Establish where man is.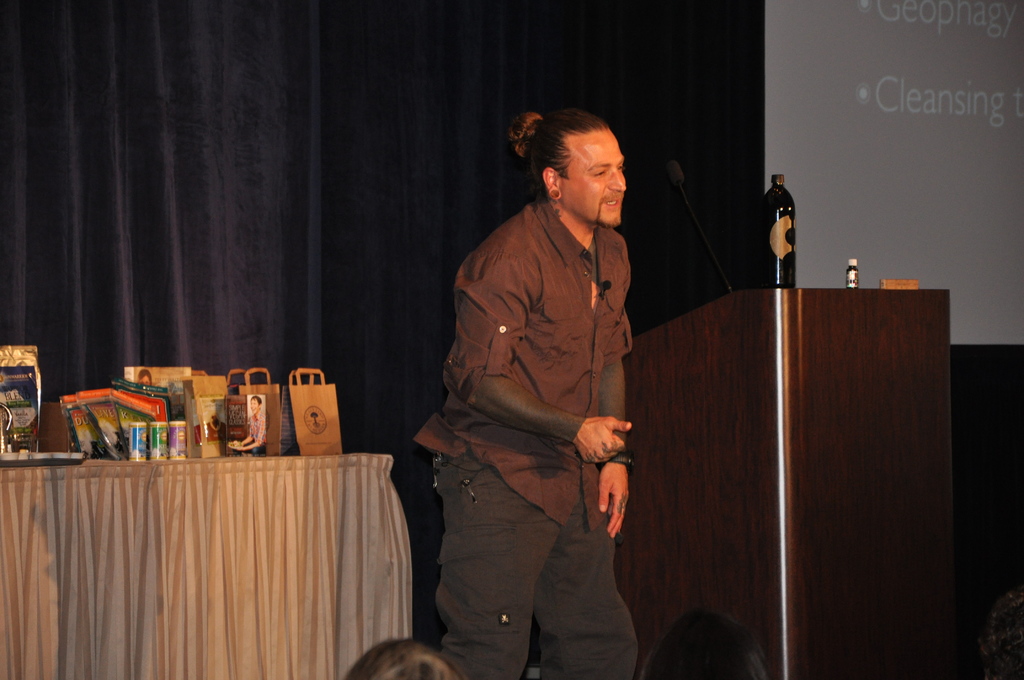
Established at bbox(413, 109, 640, 679).
